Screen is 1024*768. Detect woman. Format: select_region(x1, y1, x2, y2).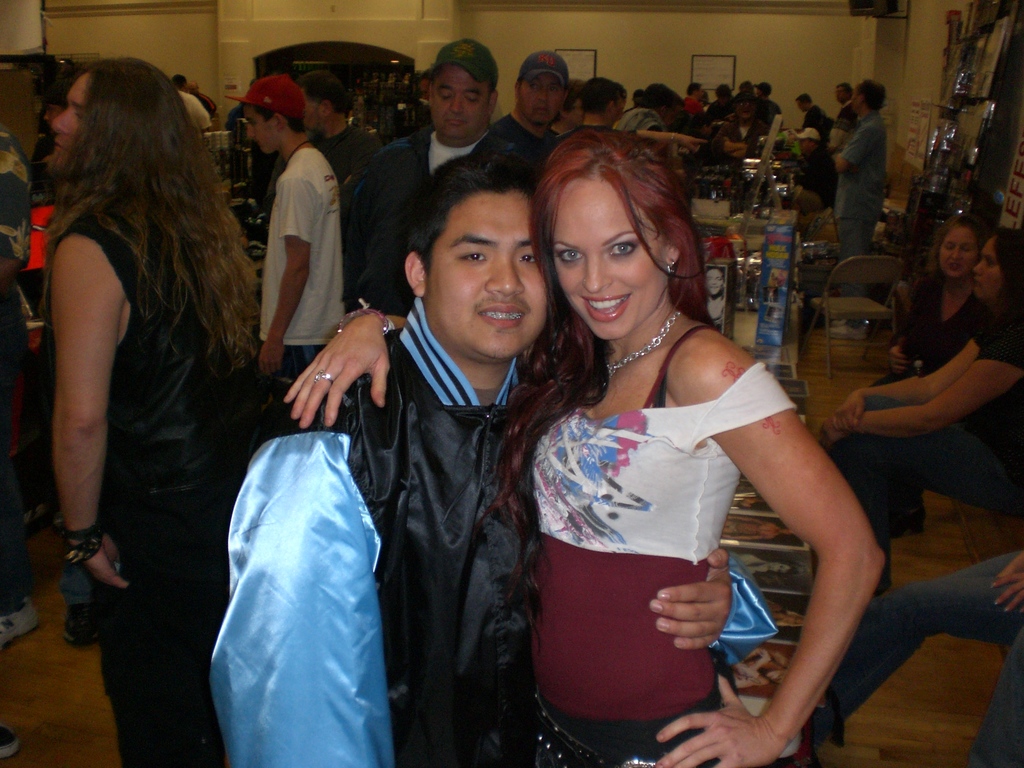
select_region(883, 221, 999, 387).
